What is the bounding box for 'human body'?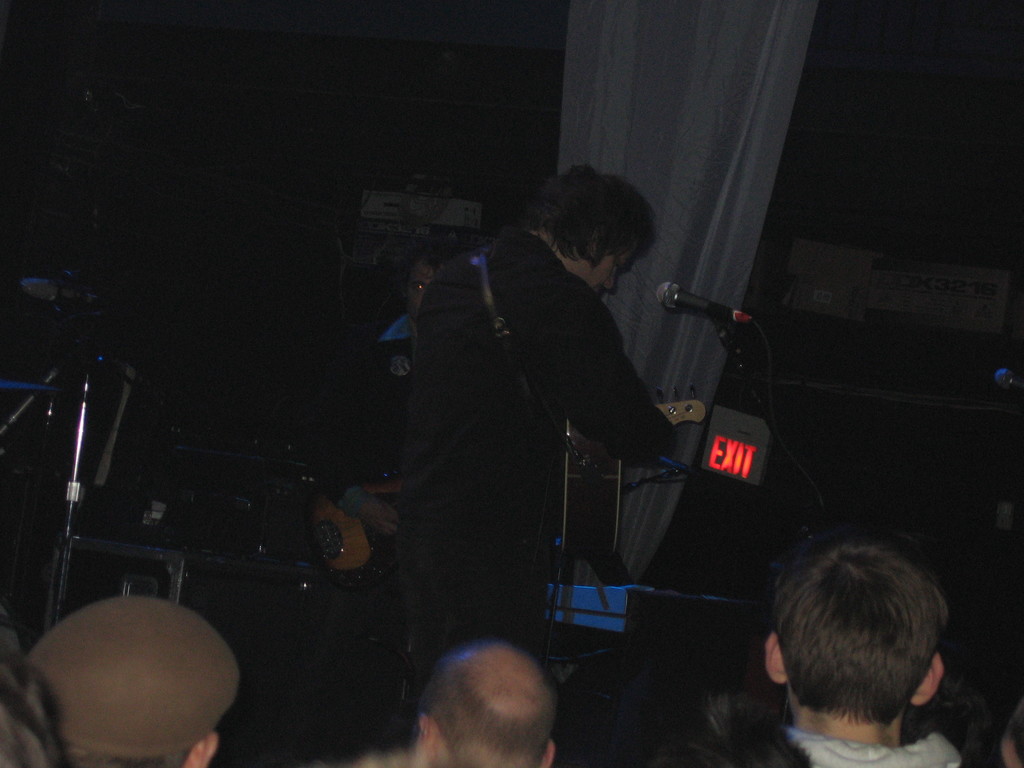
bbox=(18, 593, 239, 765).
